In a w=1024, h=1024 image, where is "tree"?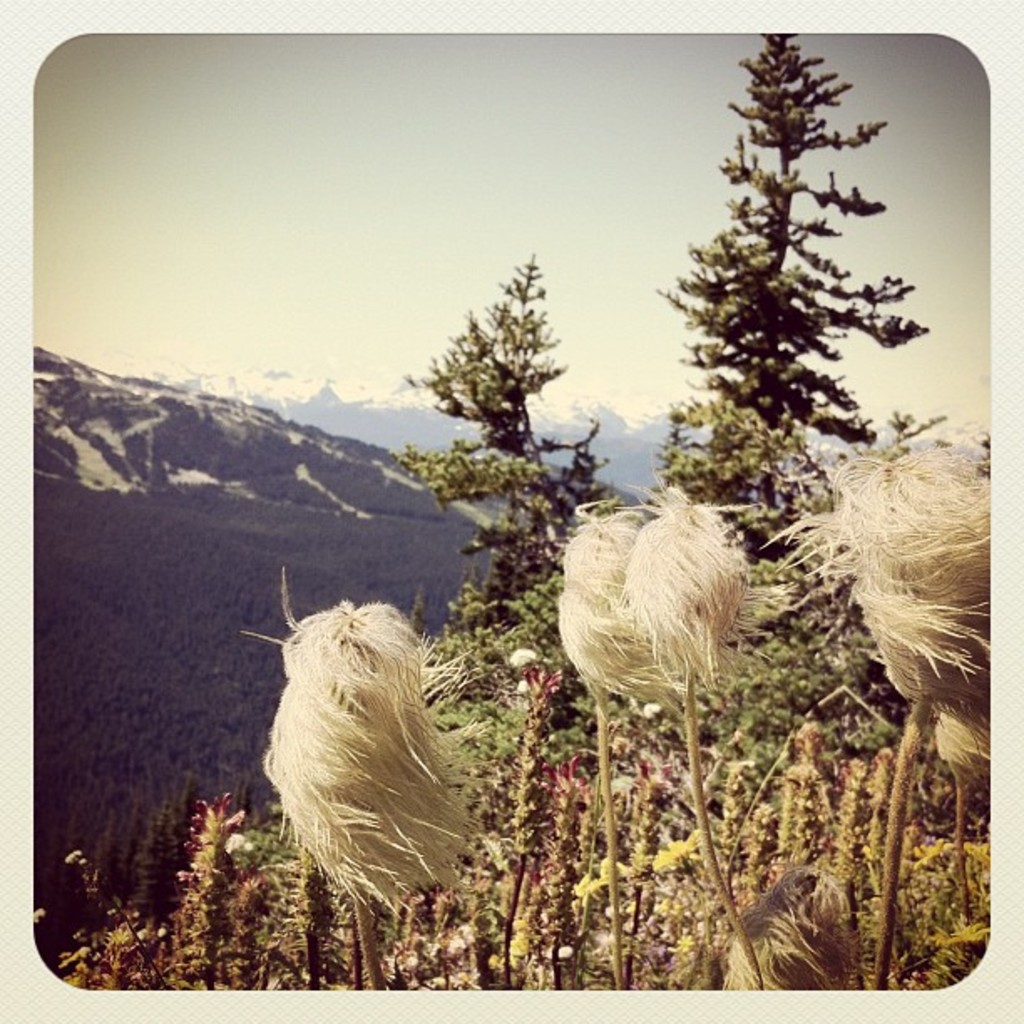
pyautogui.locateOnScreen(395, 239, 621, 679).
